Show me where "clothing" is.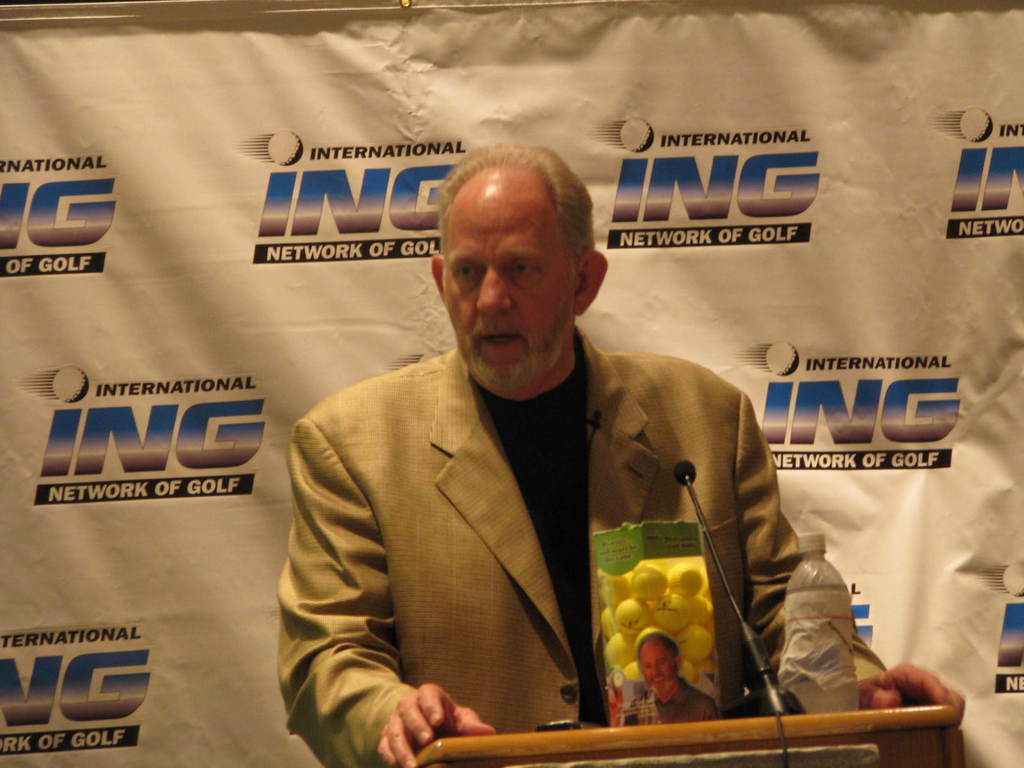
"clothing" is at detection(260, 312, 769, 765).
